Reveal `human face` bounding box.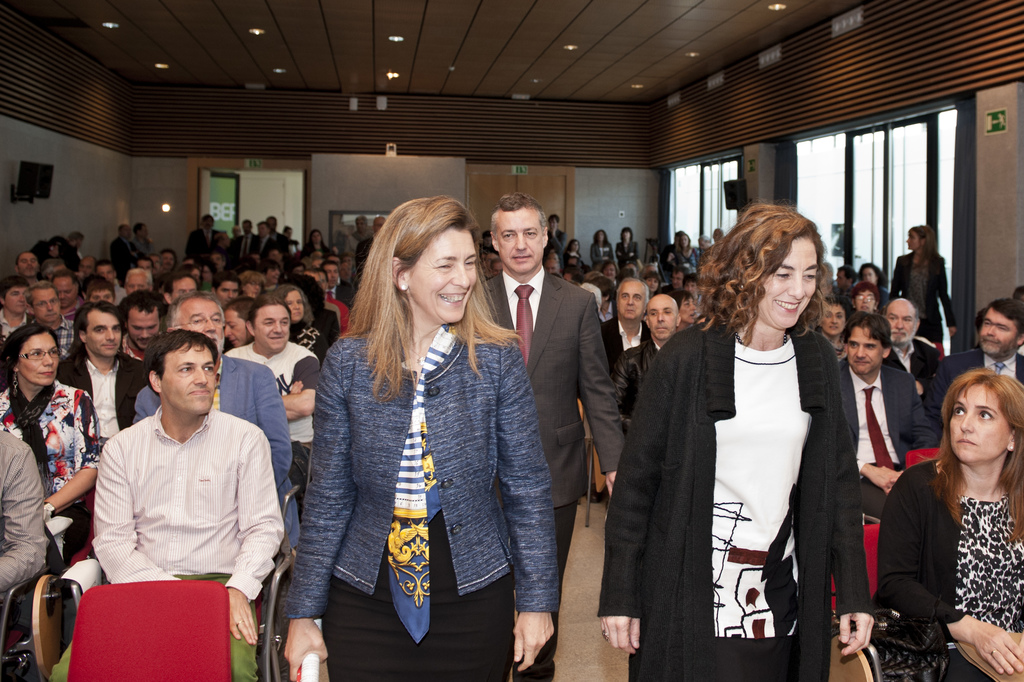
Revealed: 622/229/630/238.
